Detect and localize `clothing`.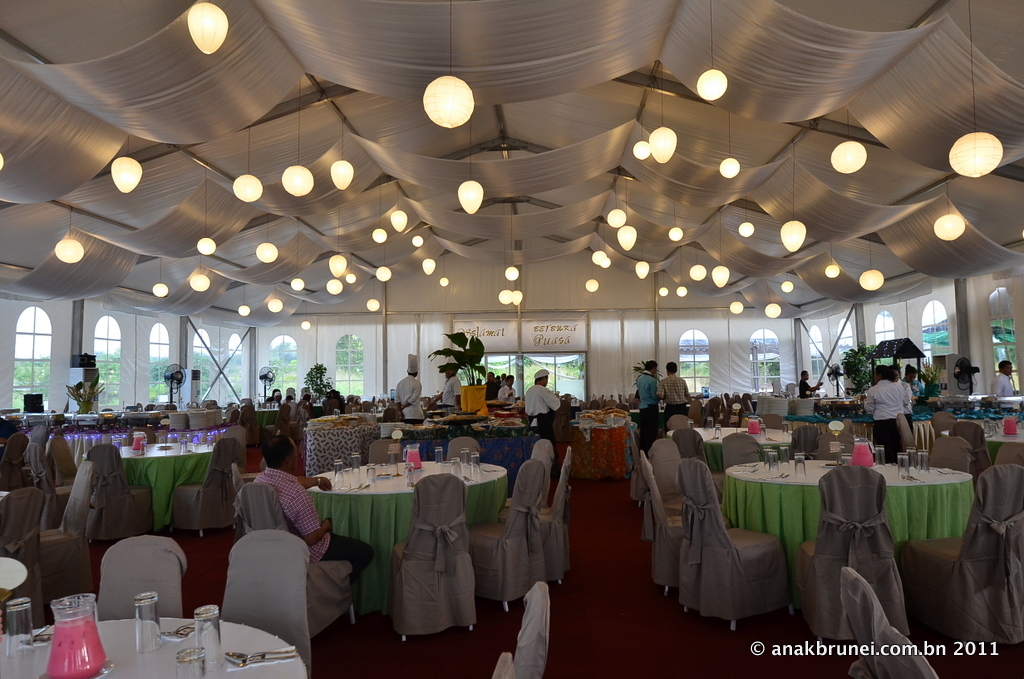
Localized at bbox=[799, 379, 815, 400].
